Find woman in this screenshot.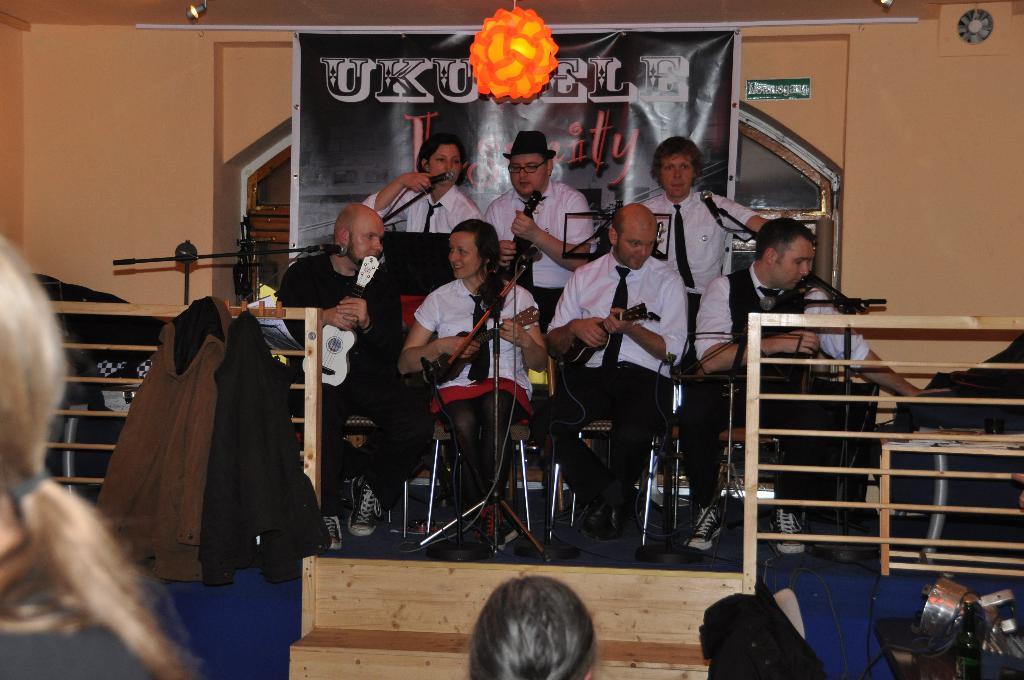
The bounding box for woman is left=399, top=217, right=547, bottom=552.
